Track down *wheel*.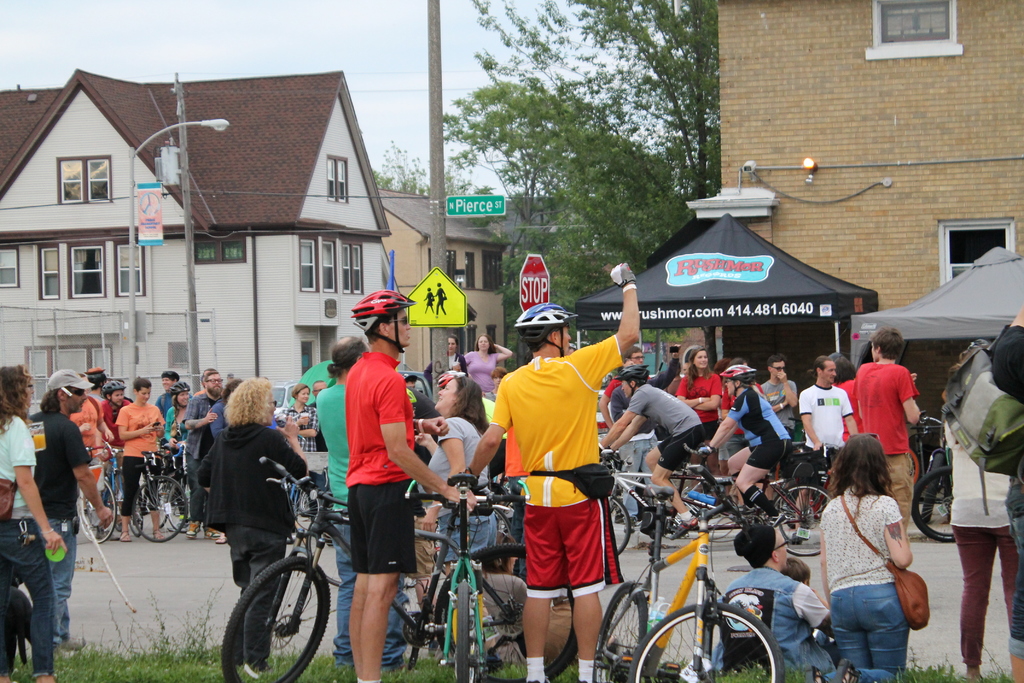
Tracked to {"left": 223, "top": 570, "right": 314, "bottom": 675}.
